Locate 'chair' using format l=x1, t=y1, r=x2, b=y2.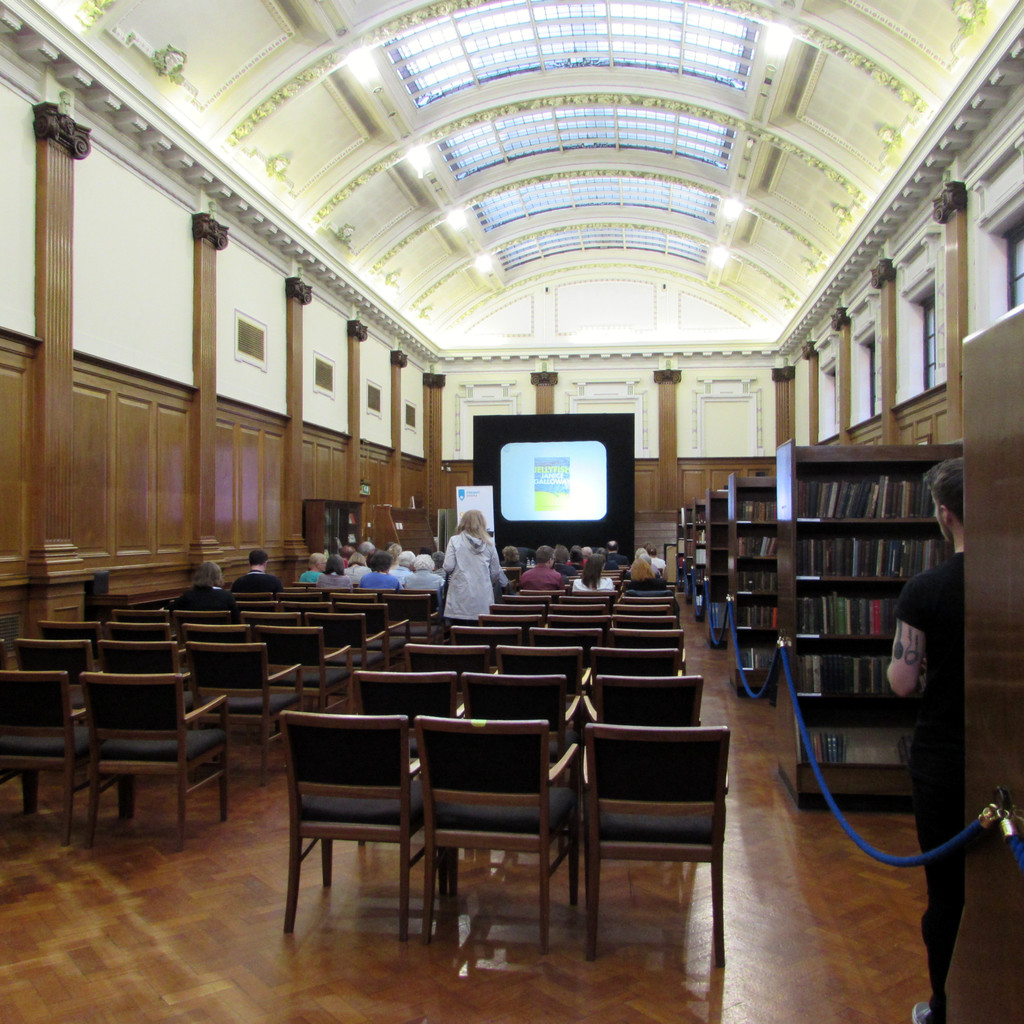
l=44, t=616, r=111, b=678.
